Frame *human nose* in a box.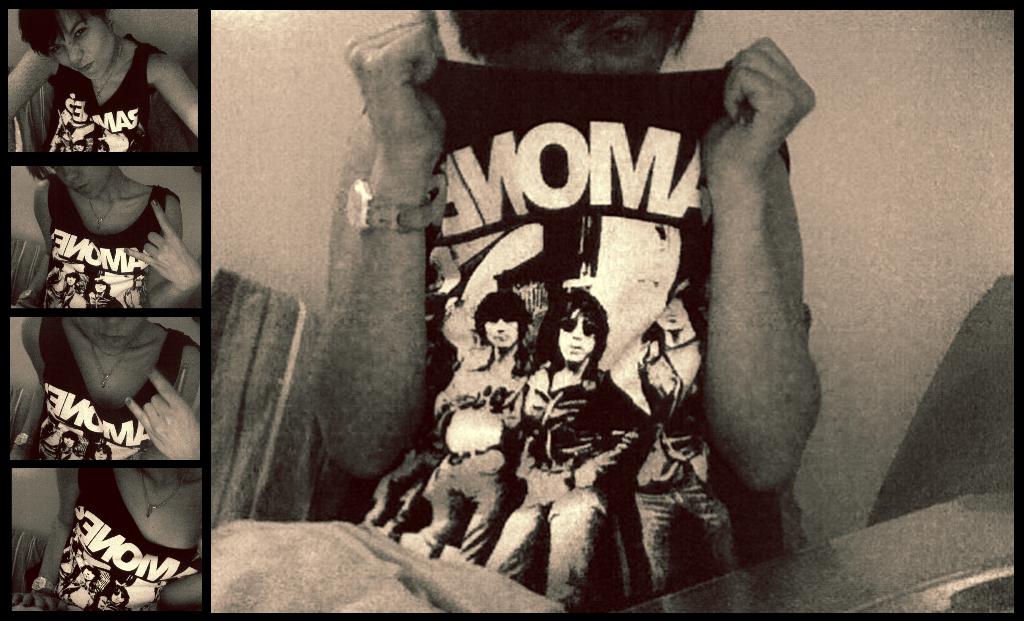
[left=661, top=300, right=673, bottom=312].
